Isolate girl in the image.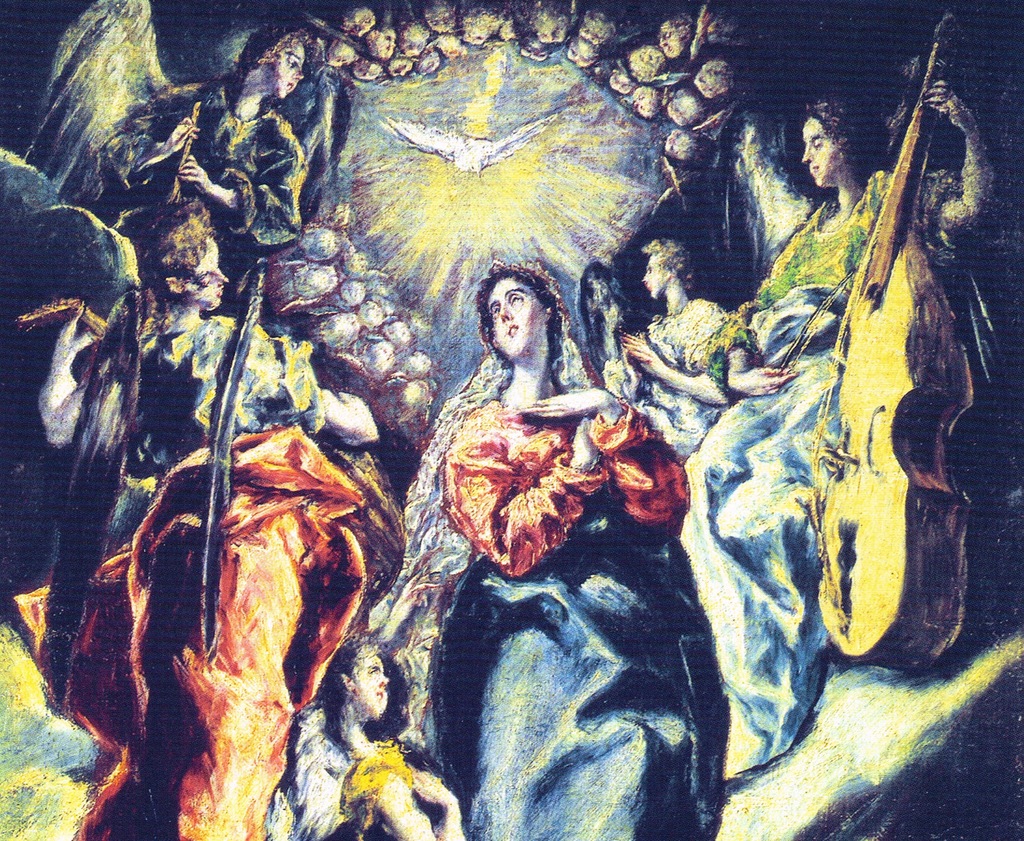
Isolated region: 420:264:757:840.
